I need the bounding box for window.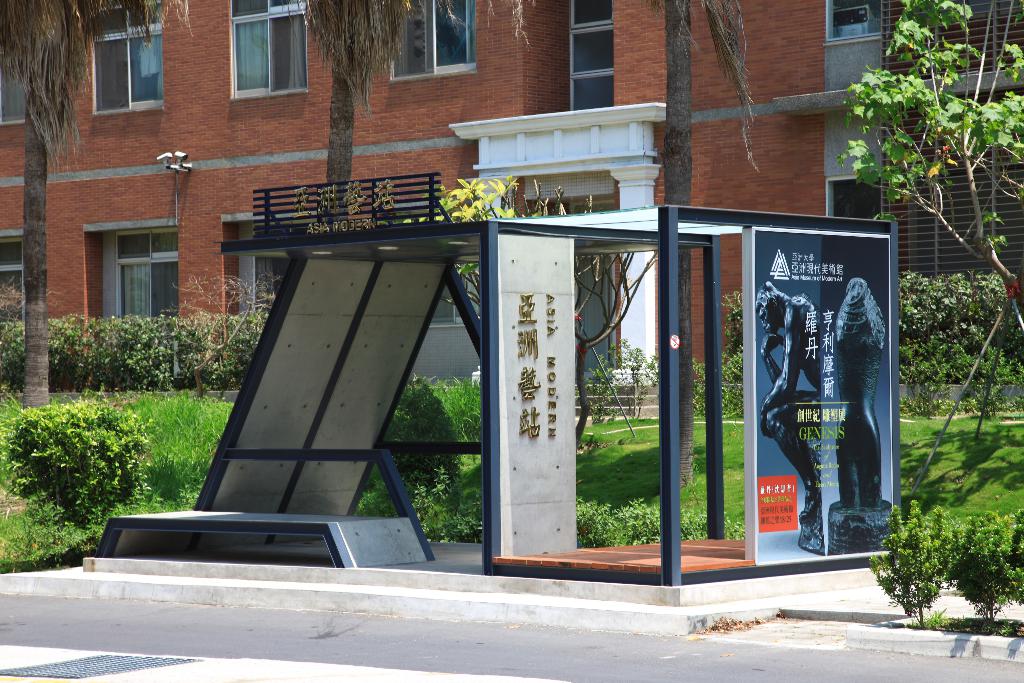
Here it is: pyautogui.locateOnScreen(378, 0, 480, 83).
